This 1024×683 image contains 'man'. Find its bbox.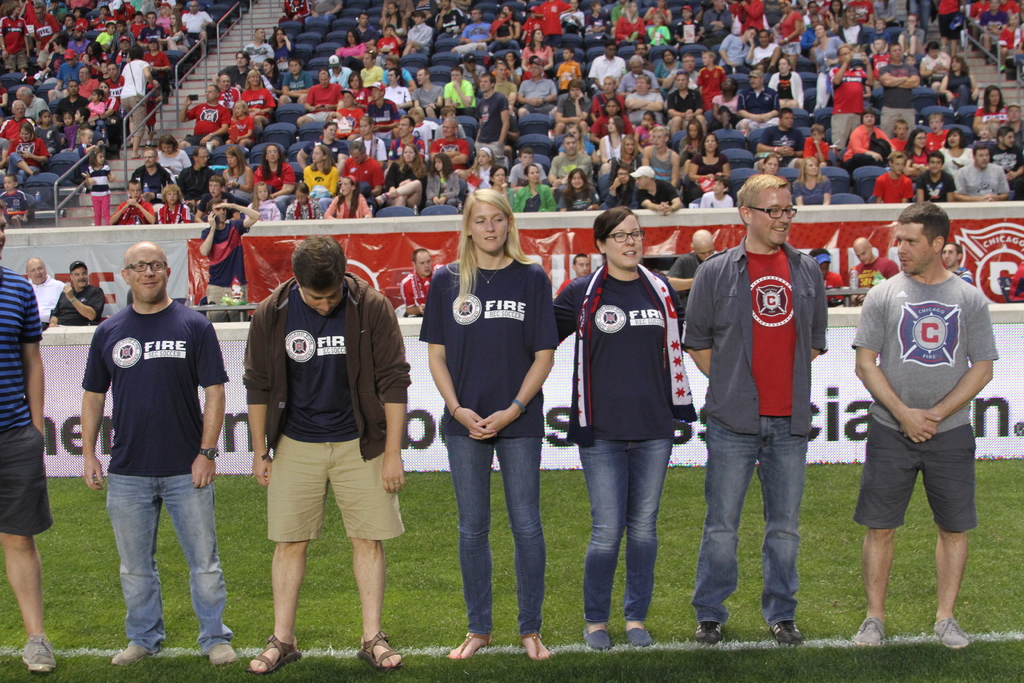
x1=547, y1=133, x2=595, y2=201.
